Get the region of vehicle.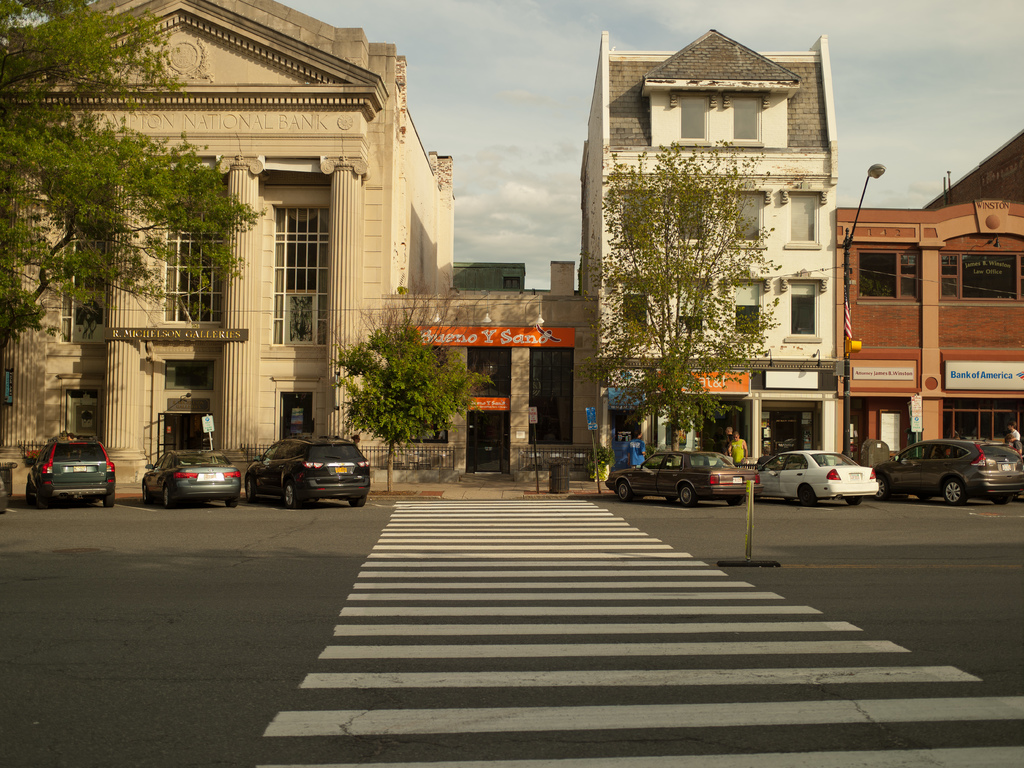
box=[607, 450, 753, 500].
